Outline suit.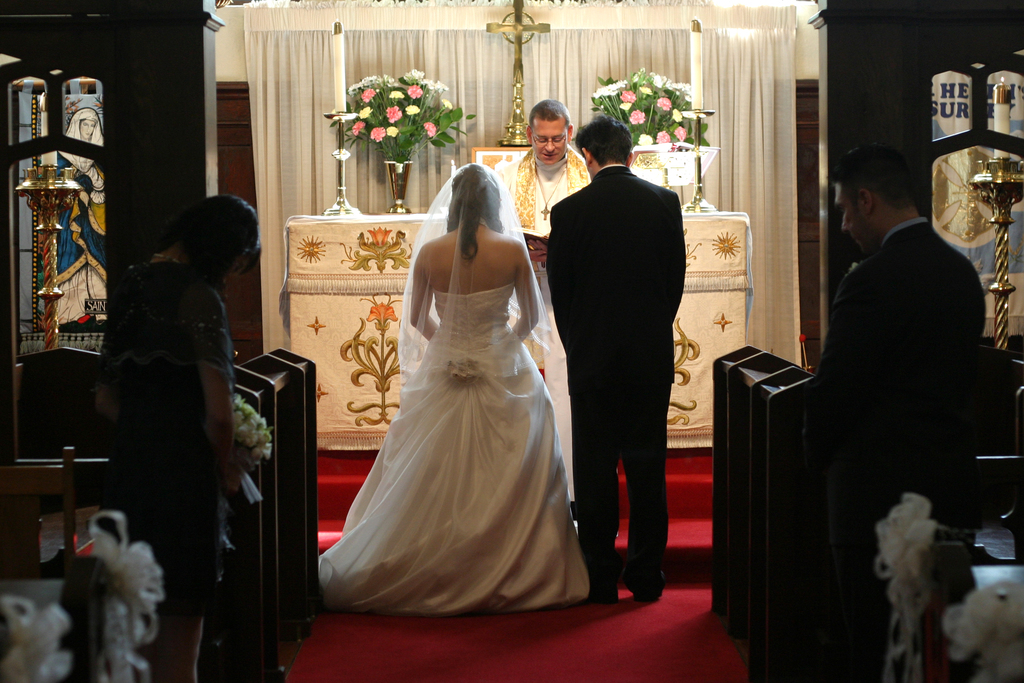
Outline: 548 114 701 602.
